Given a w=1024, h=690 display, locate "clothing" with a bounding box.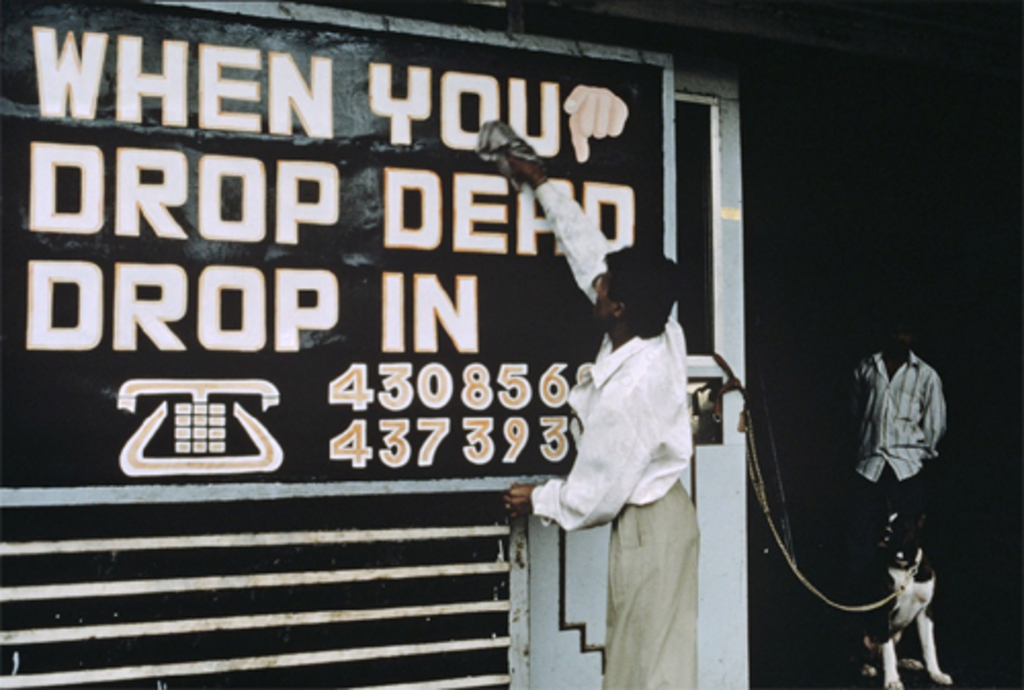
Located: bbox(506, 170, 700, 688).
